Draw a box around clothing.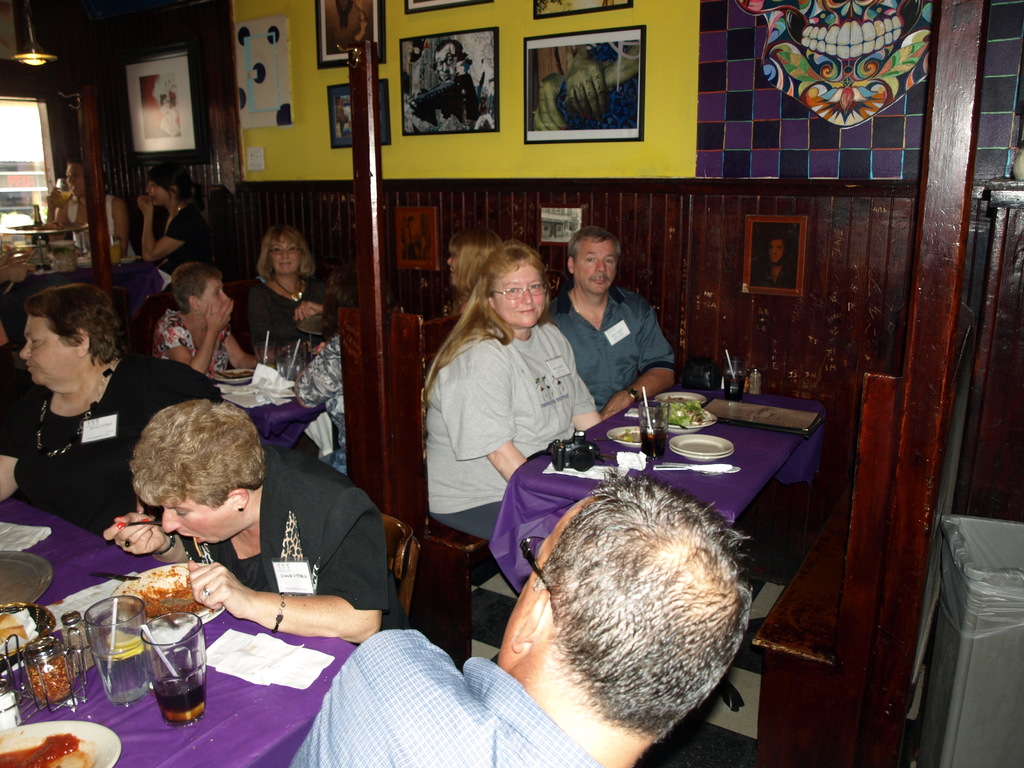
(x1=420, y1=287, x2=585, y2=532).
